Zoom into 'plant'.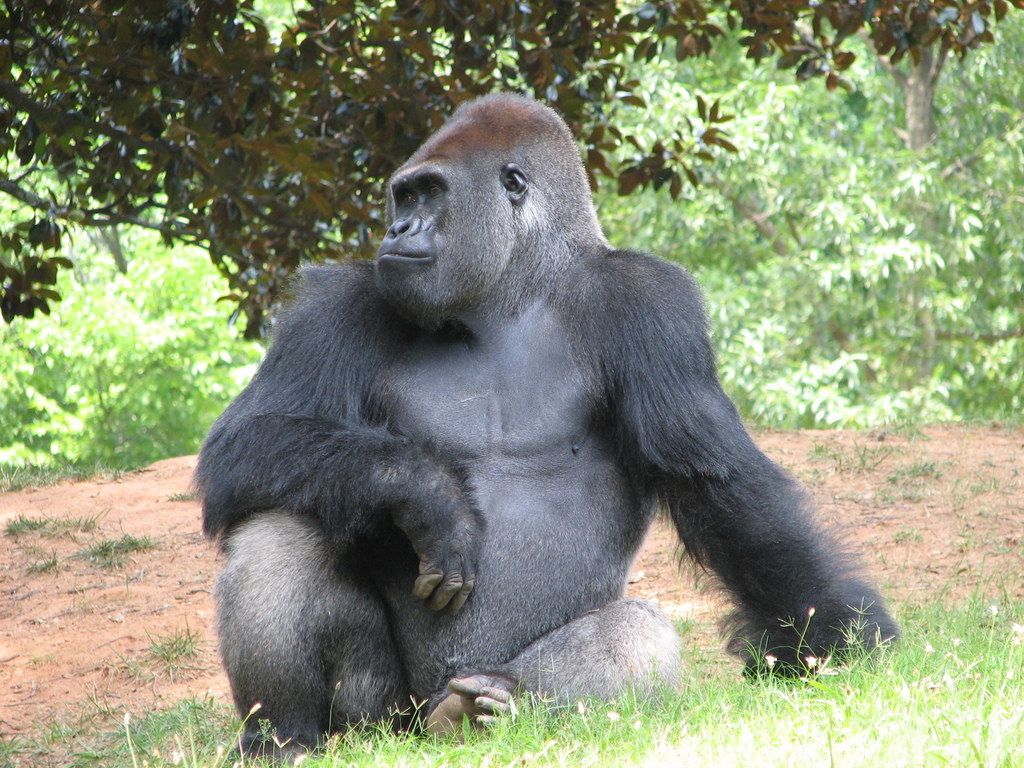
Zoom target: Rect(892, 525, 922, 541).
